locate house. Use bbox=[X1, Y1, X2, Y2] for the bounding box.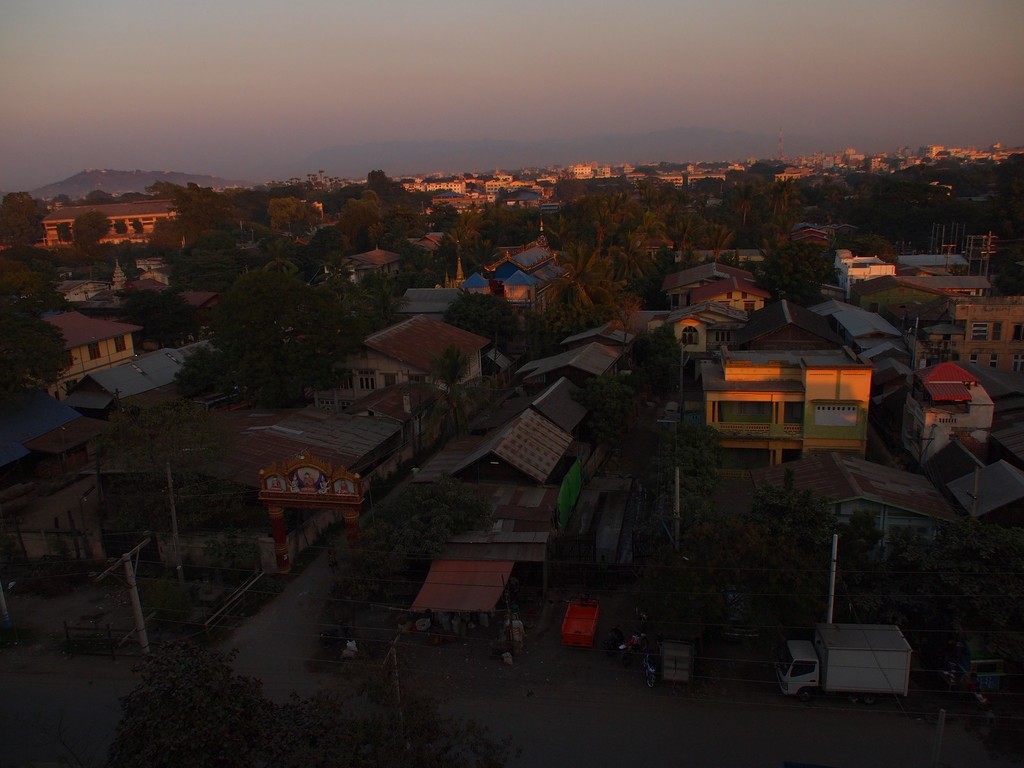
bbox=[22, 307, 143, 401].
